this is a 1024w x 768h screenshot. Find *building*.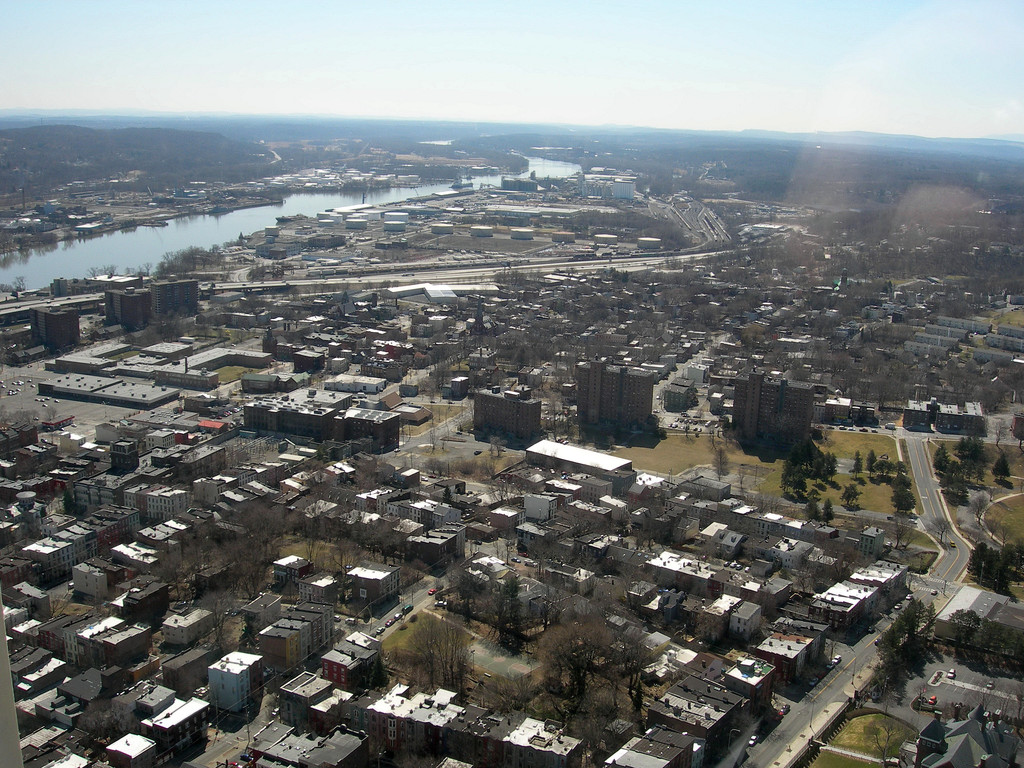
Bounding box: l=518, t=365, r=534, b=385.
